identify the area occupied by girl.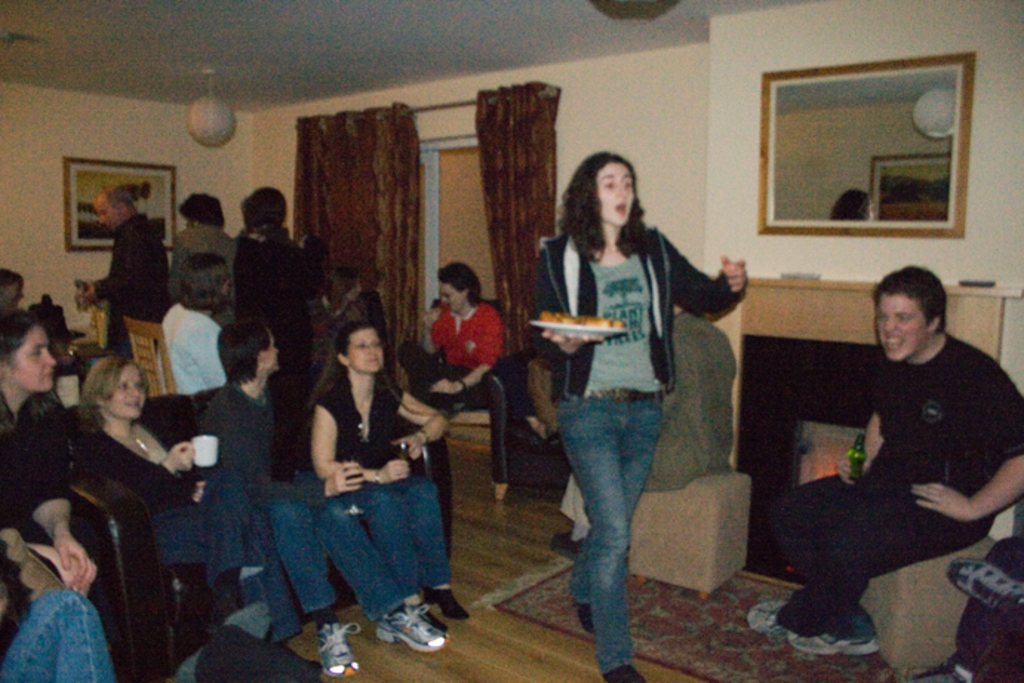
Area: region(314, 323, 449, 634).
